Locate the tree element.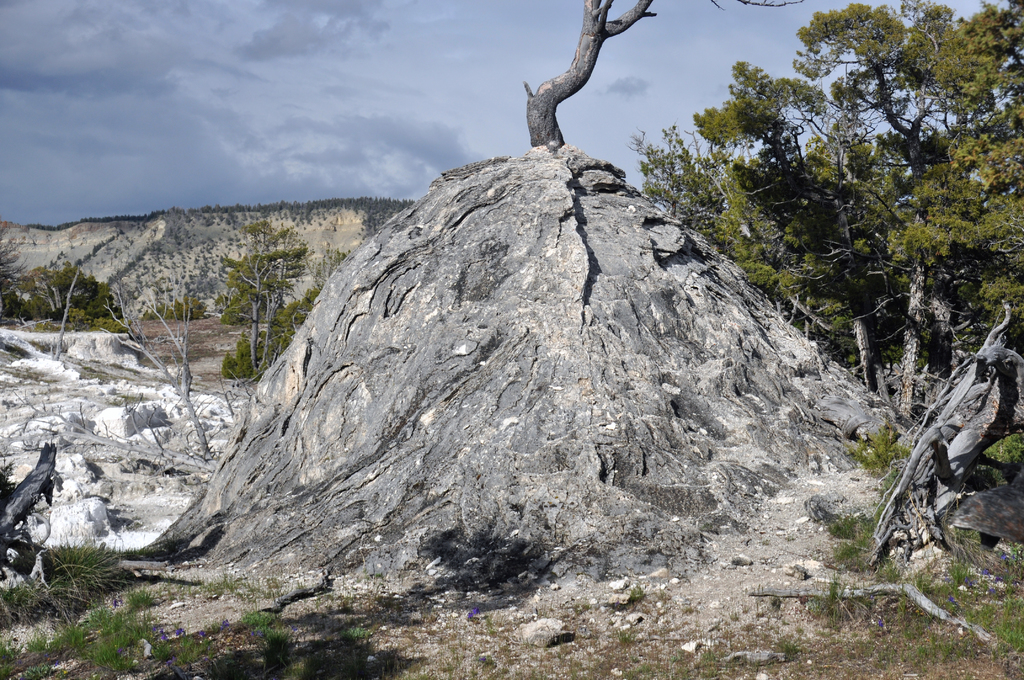
Element bbox: bbox=(211, 224, 359, 387).
